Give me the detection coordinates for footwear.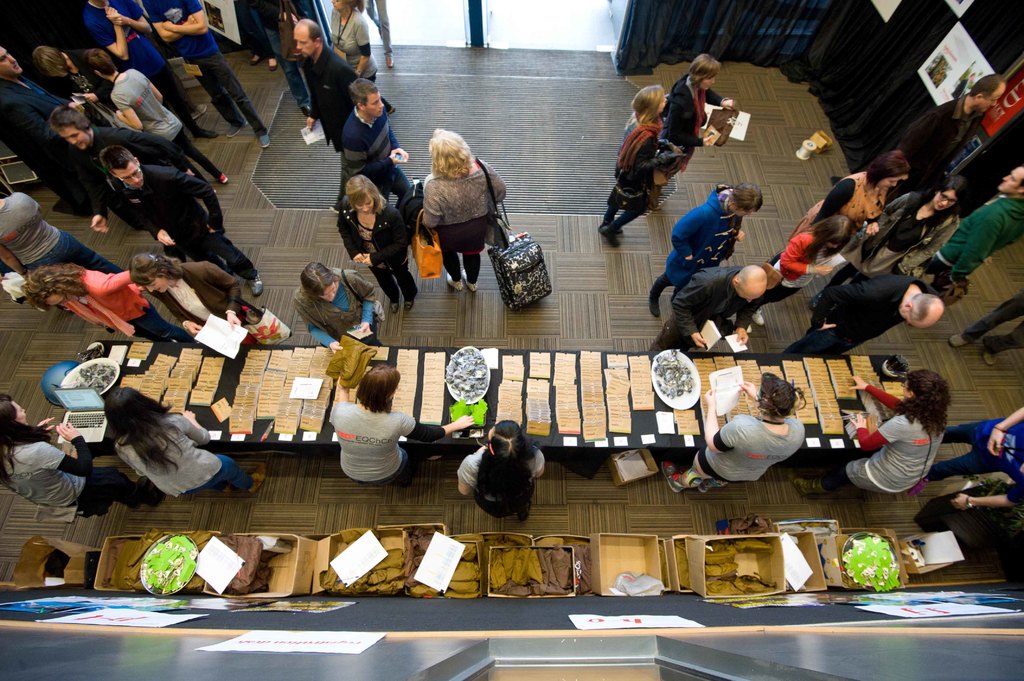
<box>197,131,214,138</box>.
